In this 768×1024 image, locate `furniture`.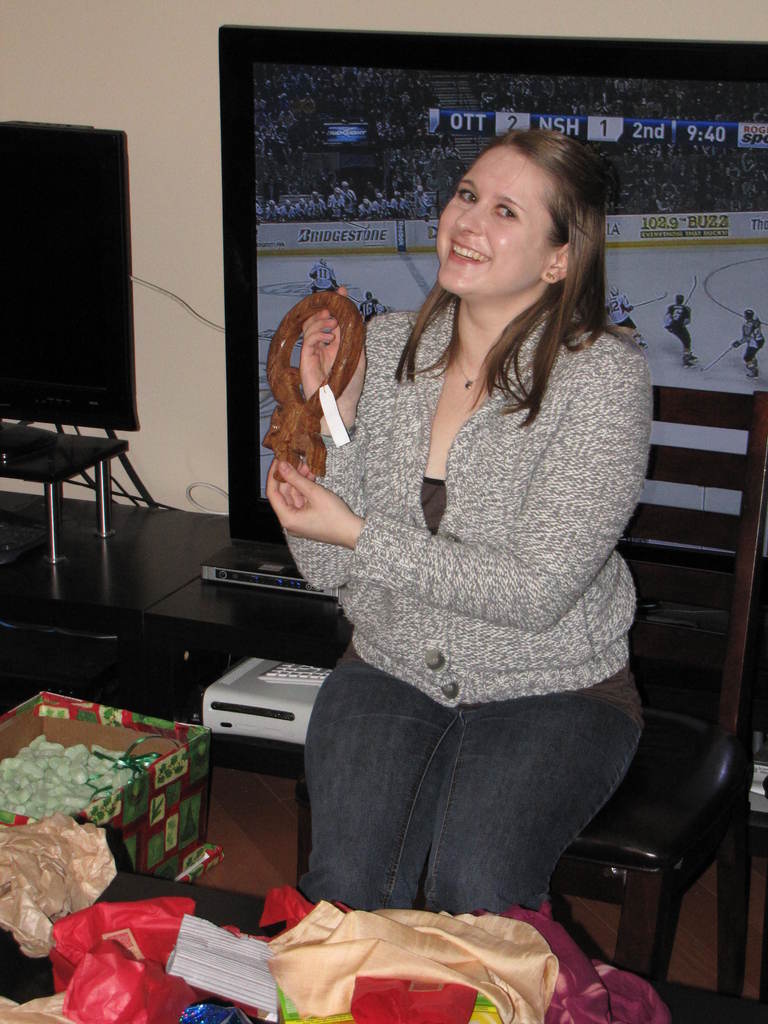
Bounding box: 0 422 133 562.
